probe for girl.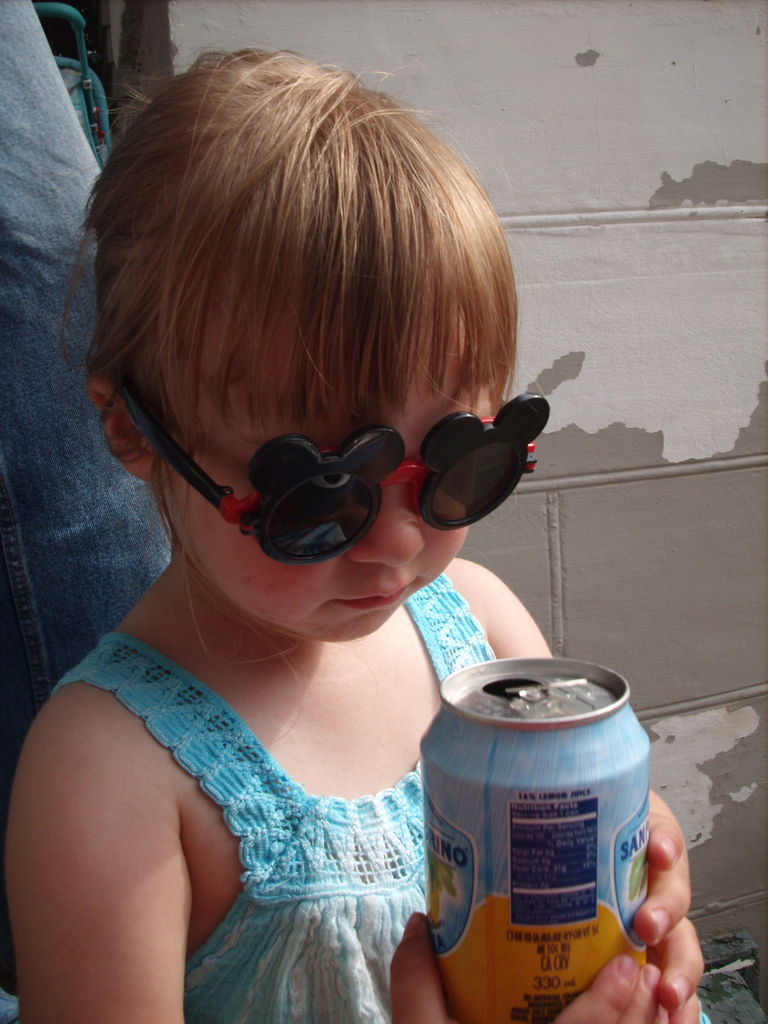
Probe result: Rect(0, 82, 705, 1023).
